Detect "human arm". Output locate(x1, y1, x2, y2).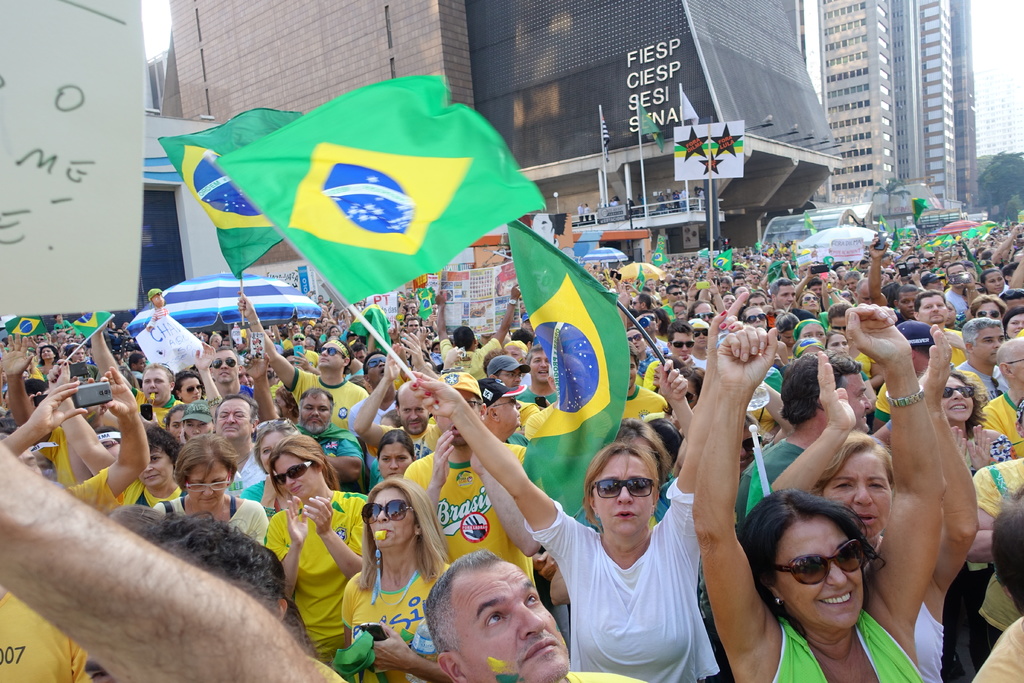
locate(88, 321, 114, 375).
